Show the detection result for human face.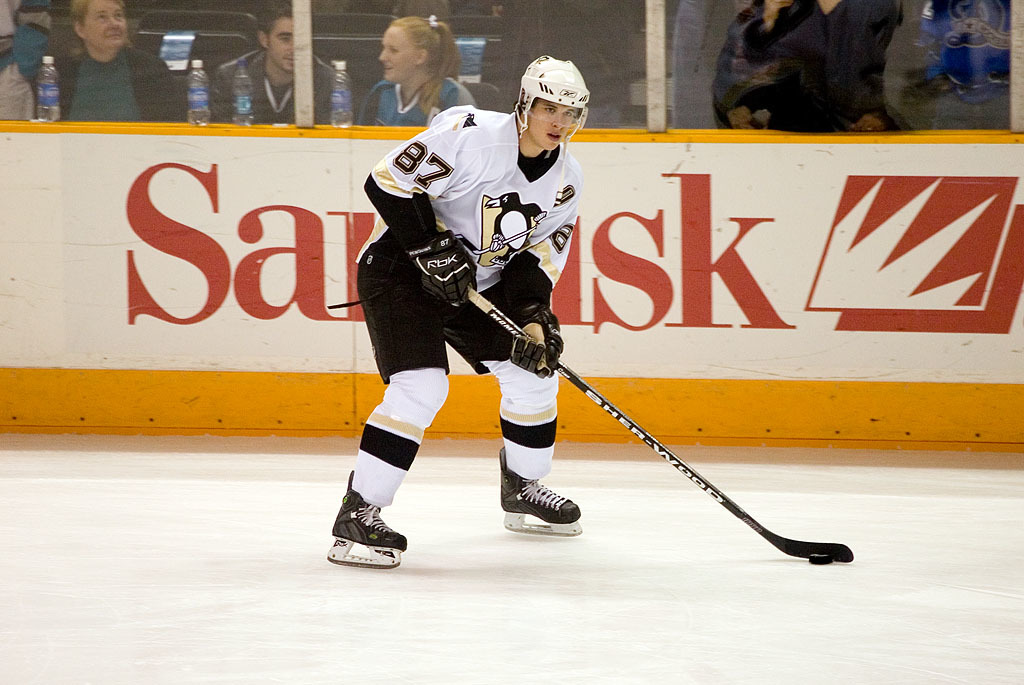
[x1=380, y1=26, x2=415, y2=82].
